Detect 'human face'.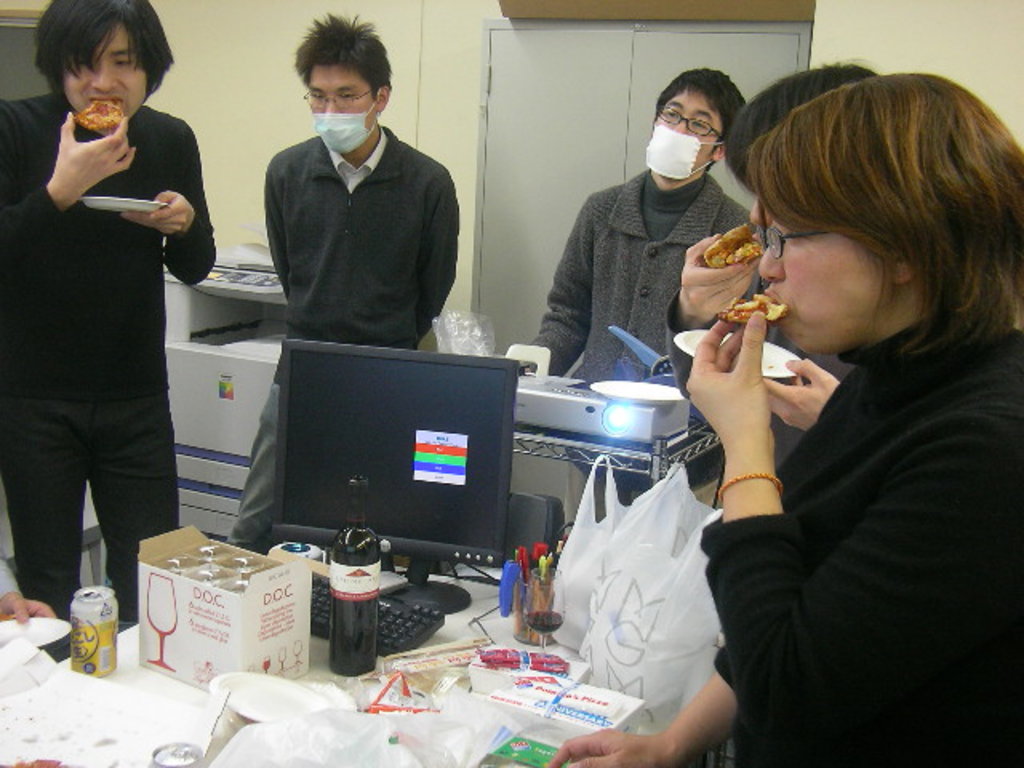
Detected at (x1=651, y1=74, x2=734, y2=187).
